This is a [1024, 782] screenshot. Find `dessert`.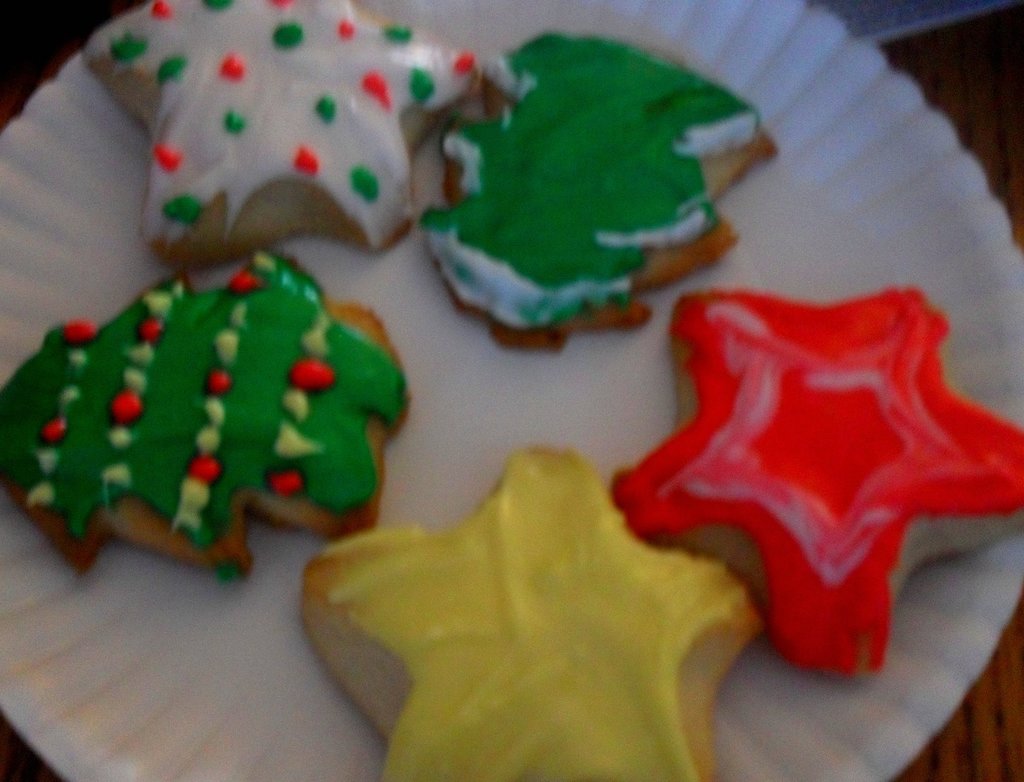
Bounding box: [x1=419, y1=27, x2=775, y2=355].
